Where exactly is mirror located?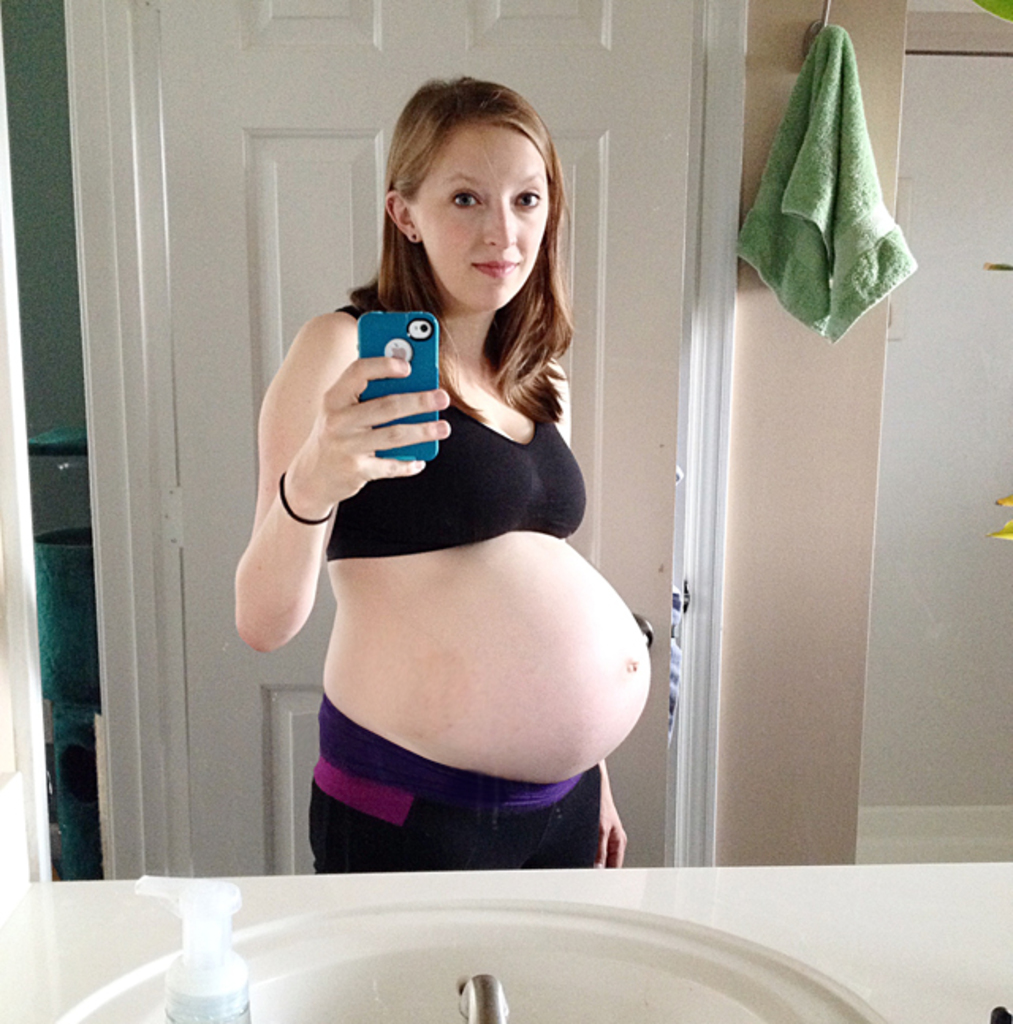
Its bounding box is x1=3 y1=2 x2=1011 y2=872.
